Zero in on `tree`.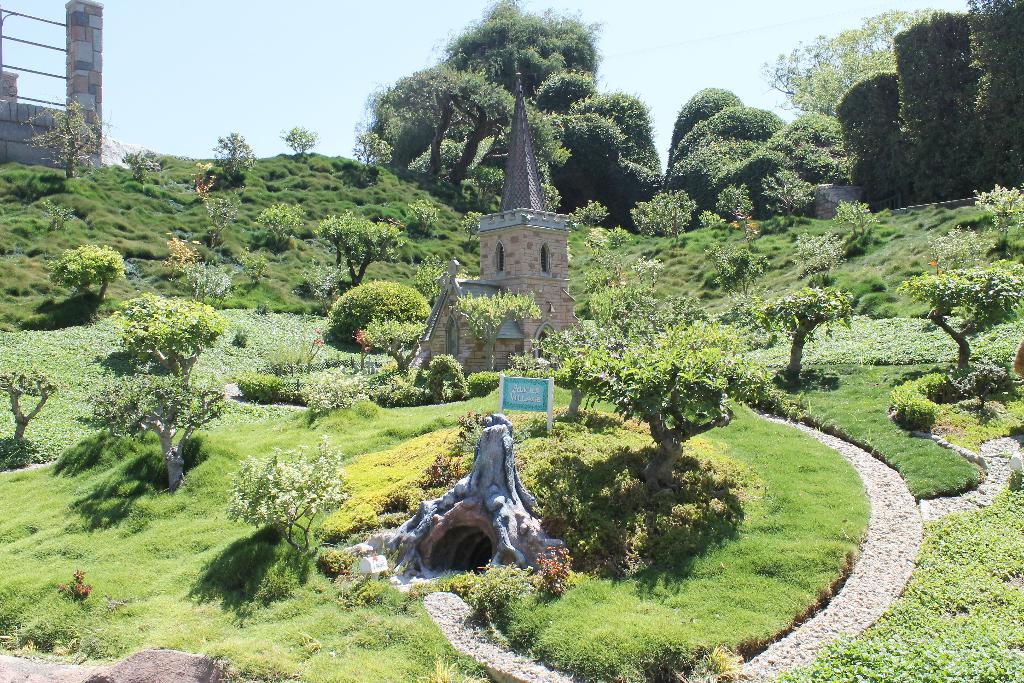
Zeroed in: x1=670 y1=136 x2=758 y2=204.
